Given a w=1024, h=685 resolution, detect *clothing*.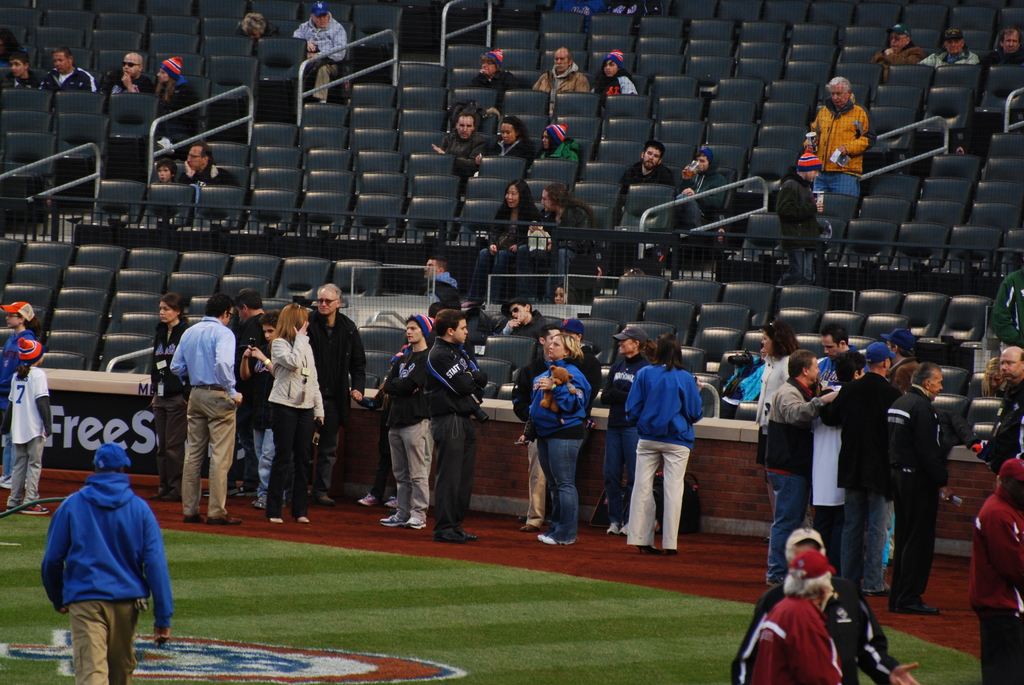
540,134,582,169.
